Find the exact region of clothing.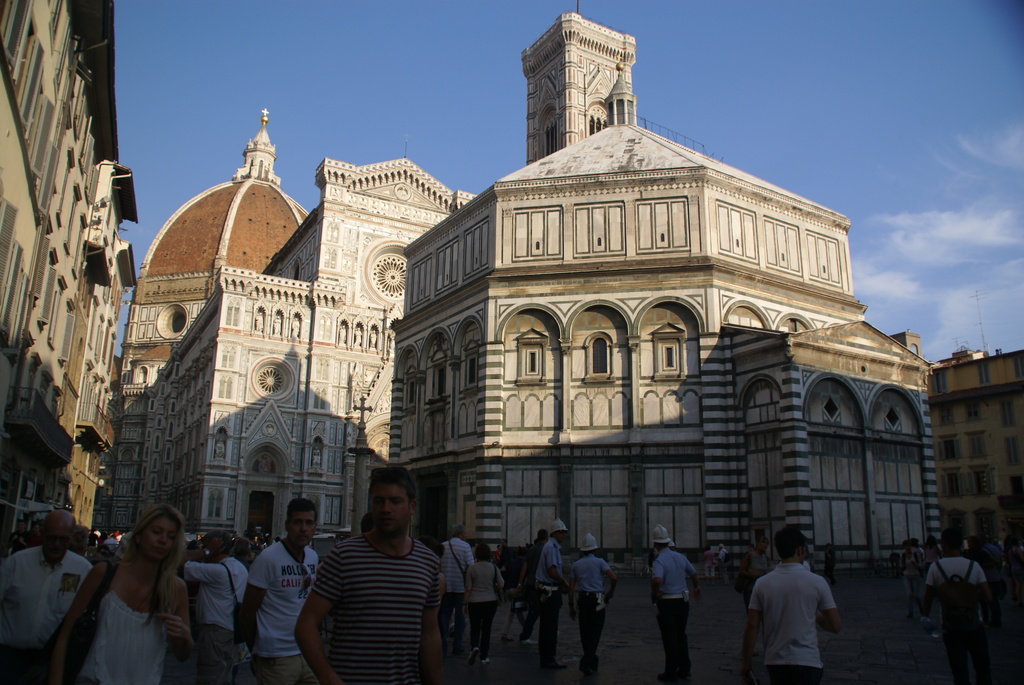
Exact region: rect(717, 548, 725, 571).
